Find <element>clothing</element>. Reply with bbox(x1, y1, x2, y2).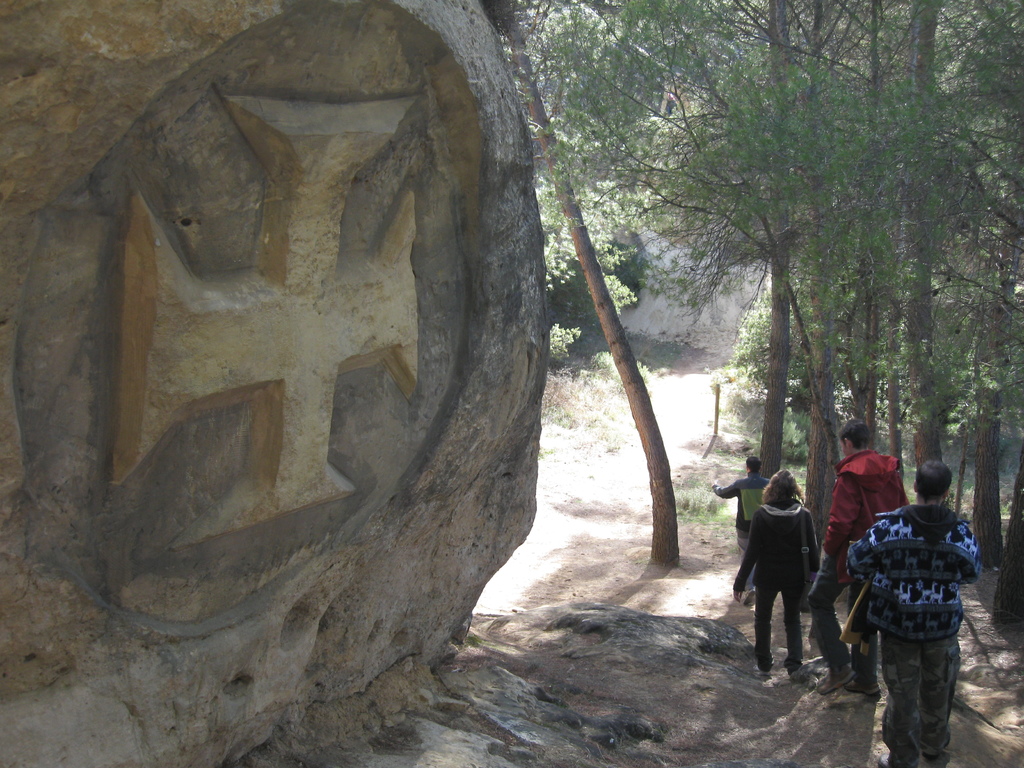
bbox(810, 447, 907, 678).
